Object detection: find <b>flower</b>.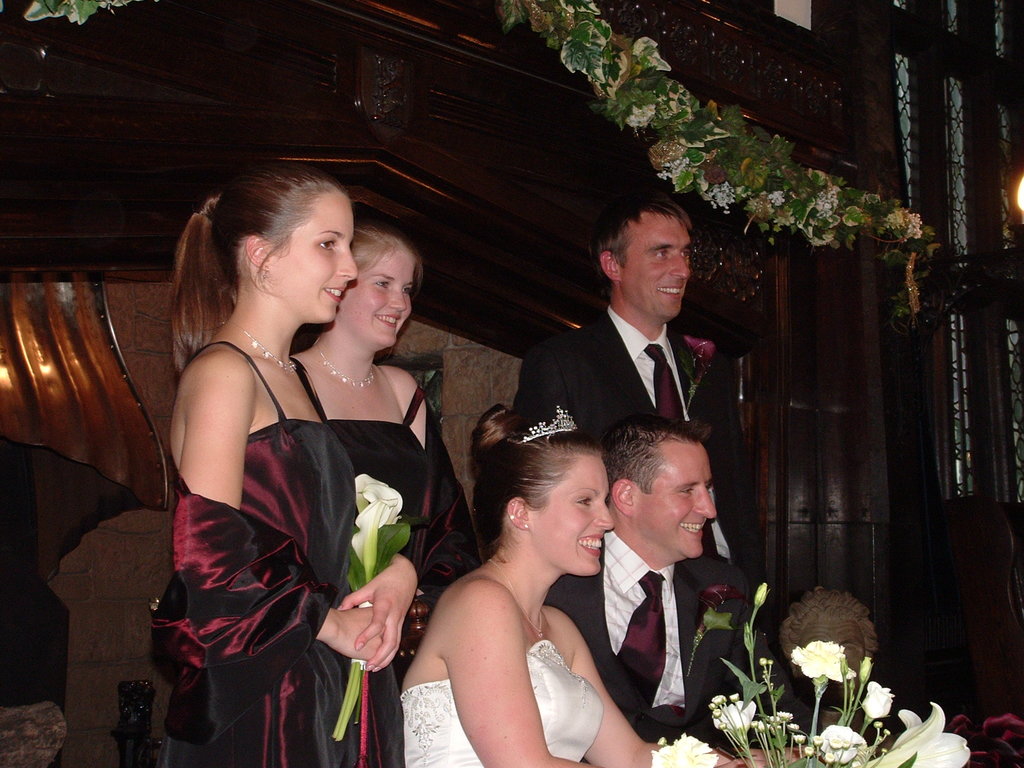
bbox=(354, 471, 403, 563).
